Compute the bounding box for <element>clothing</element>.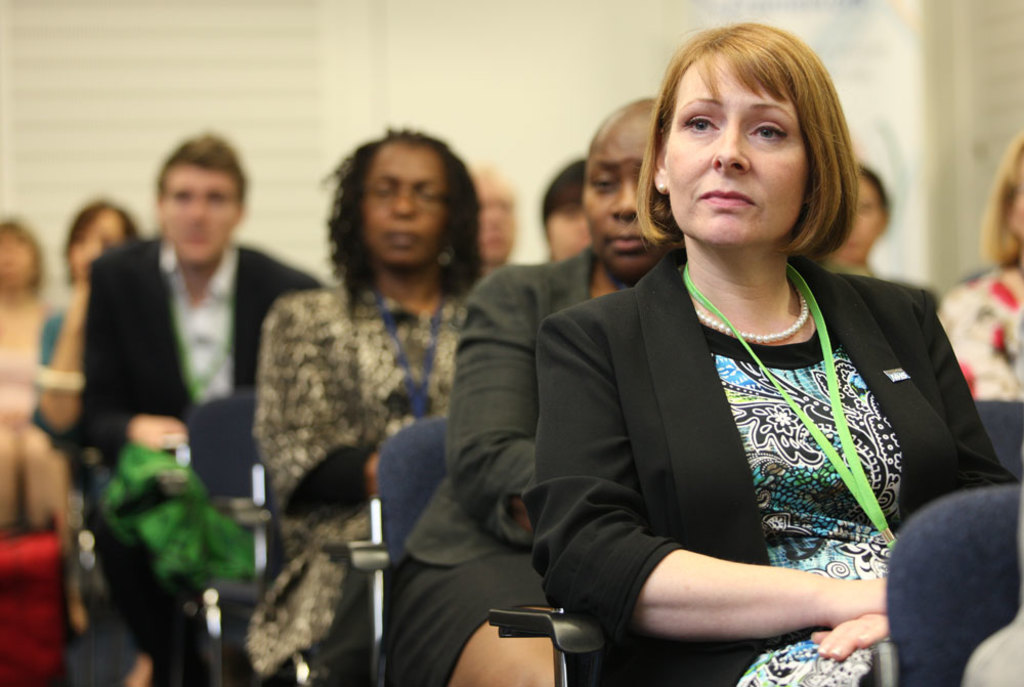
pyautogui.locateOnScreen(932, 260, 1023, 404).
